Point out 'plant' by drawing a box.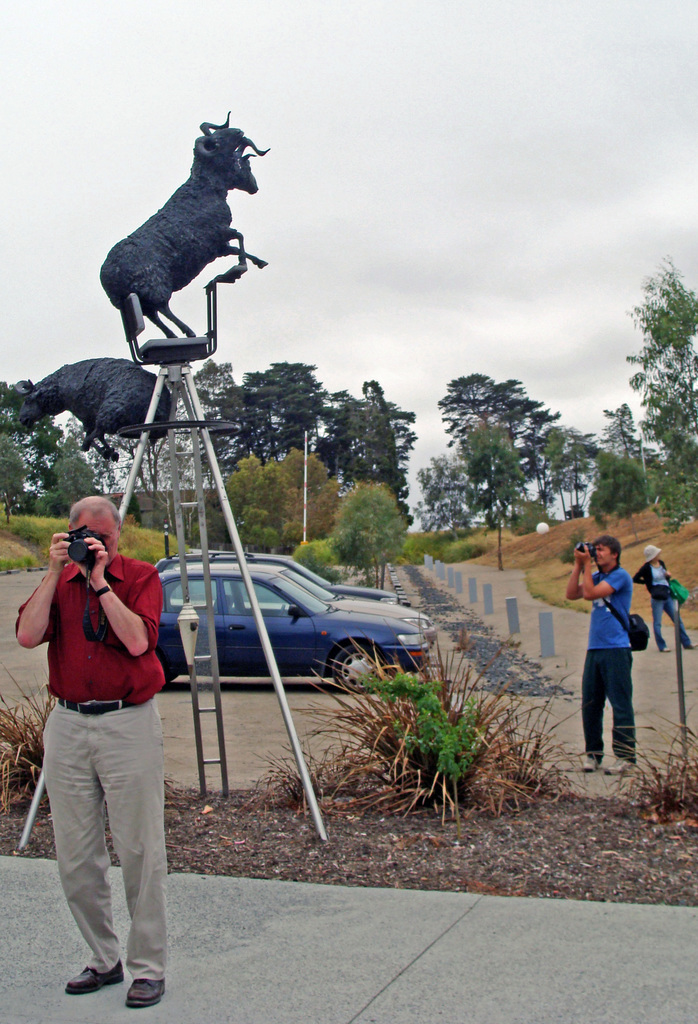
Rect(553, 706, 697, 829).
